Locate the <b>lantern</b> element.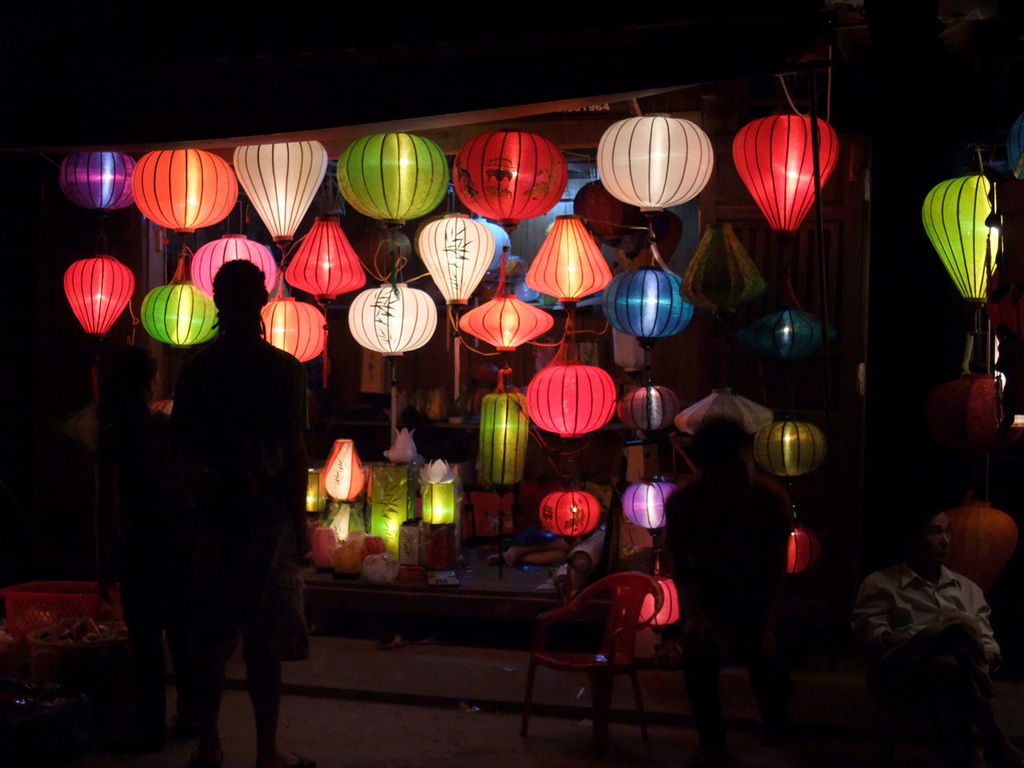
Element bbox: crop(541, 487, 598, 537).
